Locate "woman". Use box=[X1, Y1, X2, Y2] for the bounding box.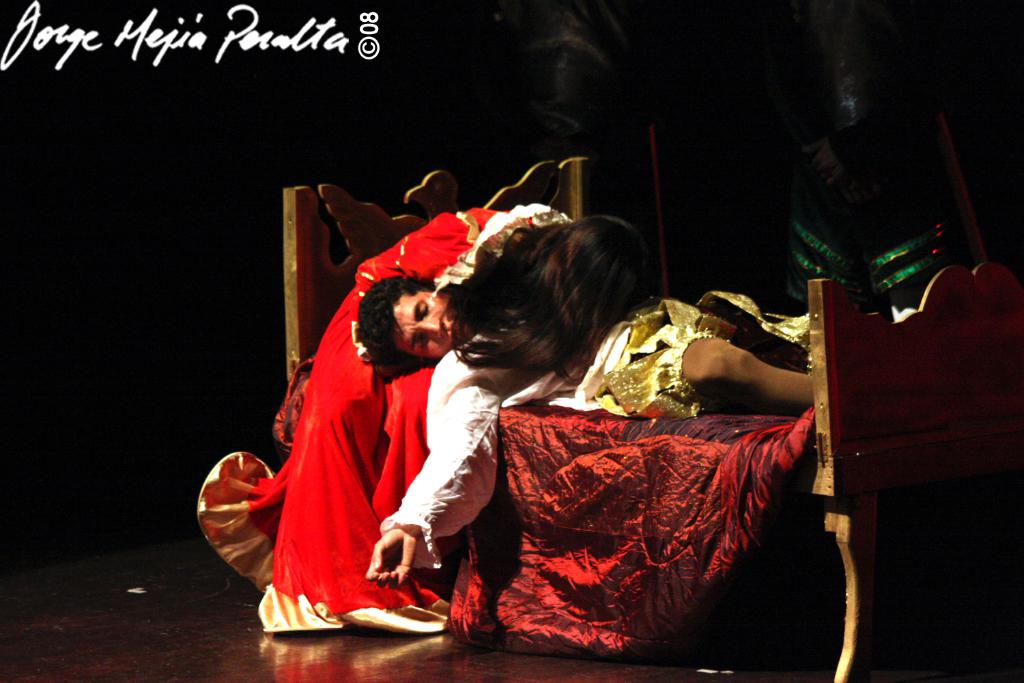
box=[199, 200, 651, 638].
